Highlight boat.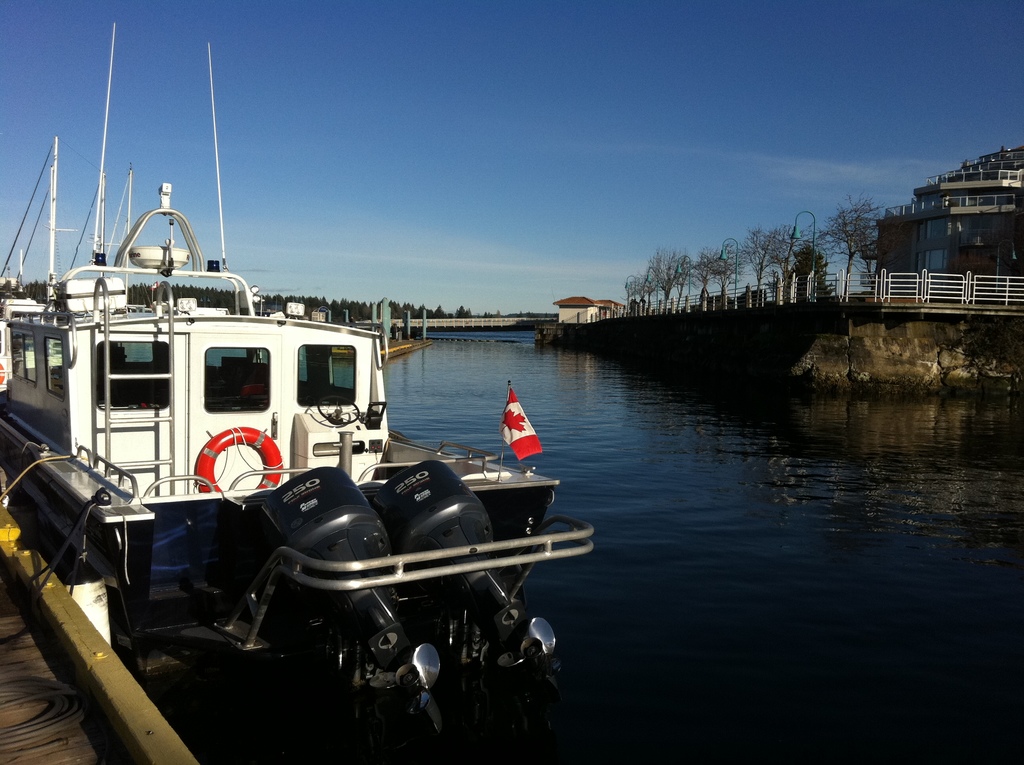
Highlighted region: x1=0, y1=20, x2=559, y2=613.
